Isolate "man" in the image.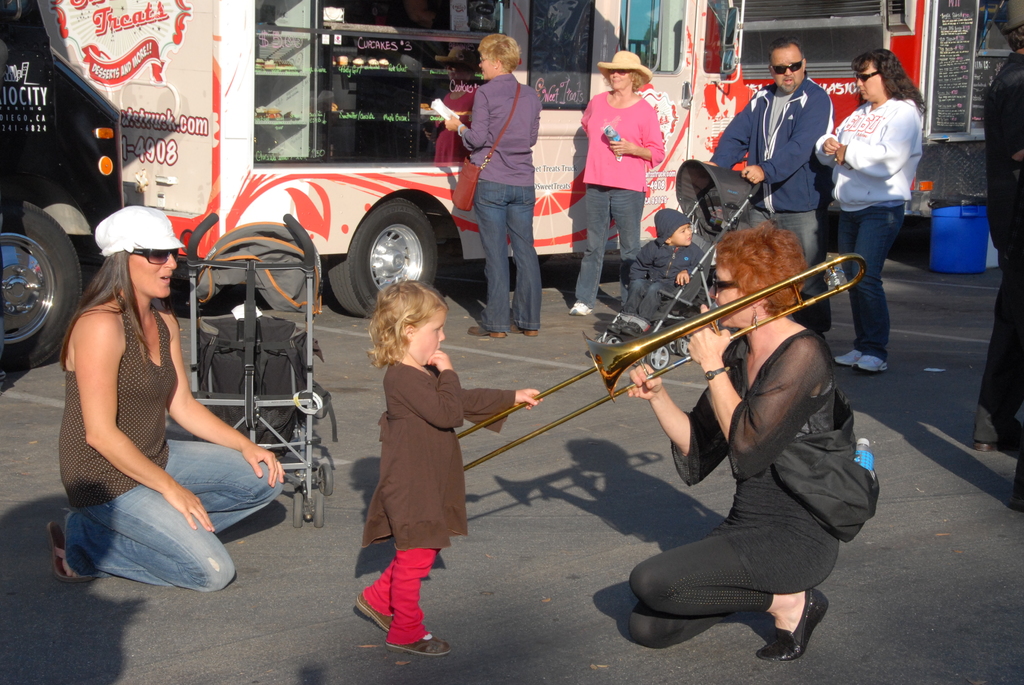
Isolated region: box=[703, 38, 837, 343].
